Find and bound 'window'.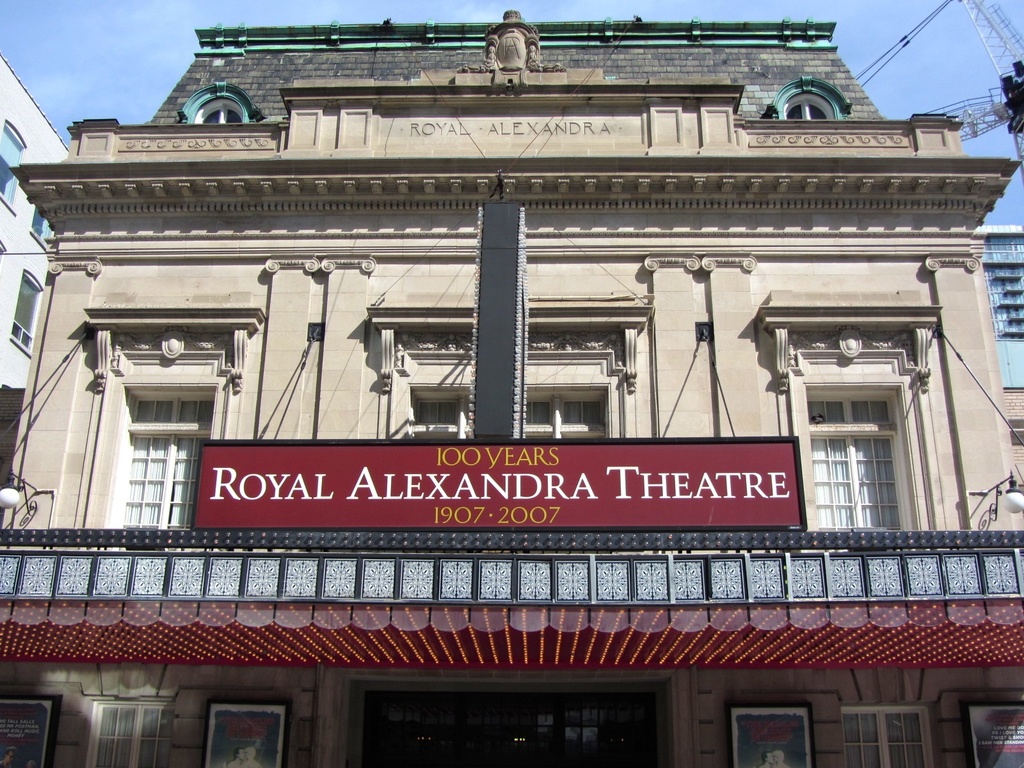
Bound: Rect(3, 267, 42, 357).
